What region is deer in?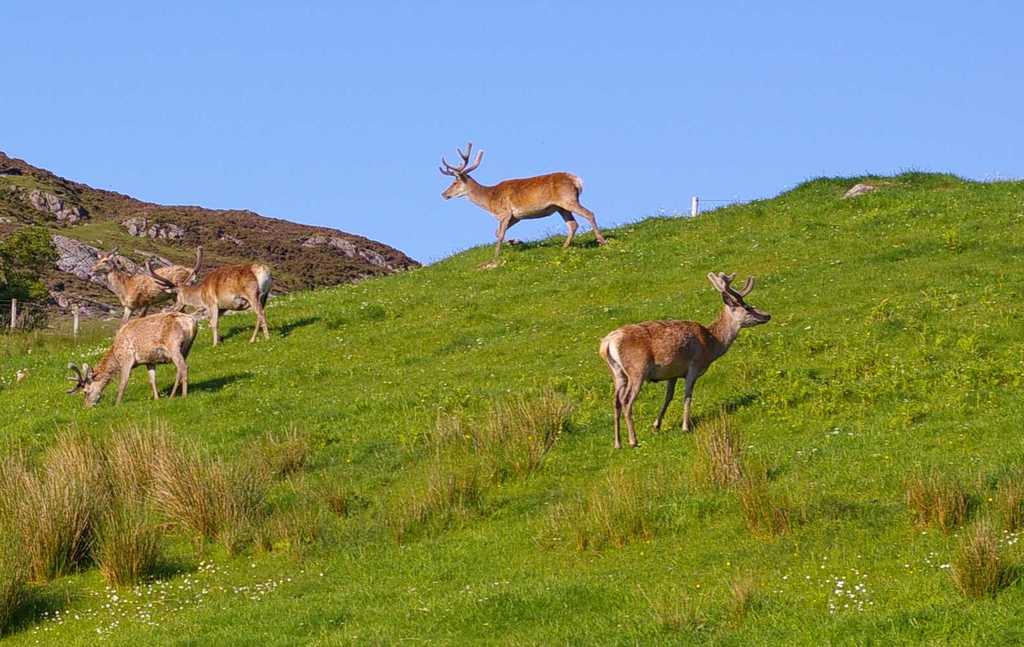
rect(149, 253, 274, 345).
